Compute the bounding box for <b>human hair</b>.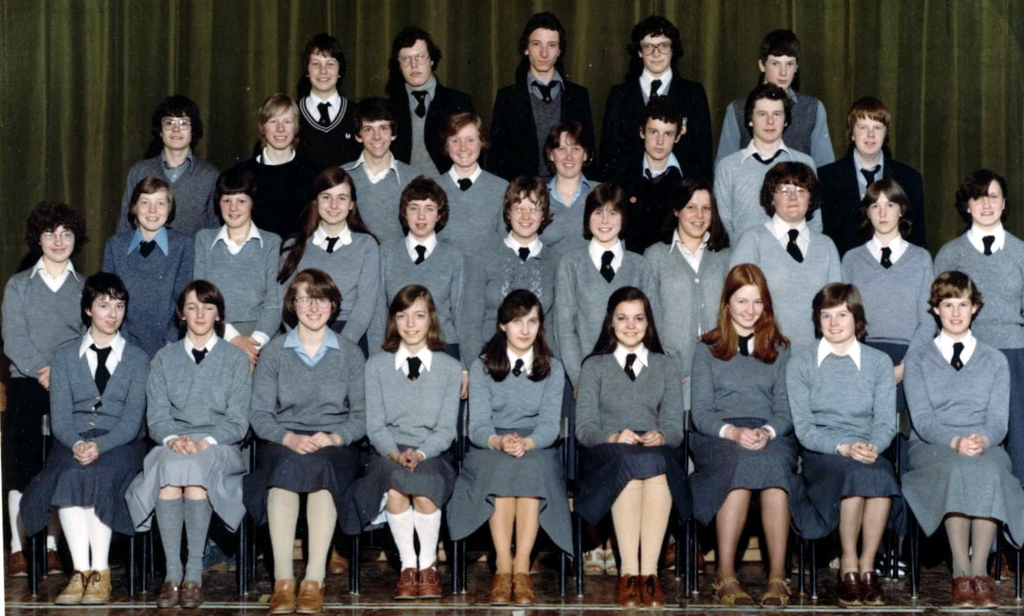
[211, 173, 257, 228].
